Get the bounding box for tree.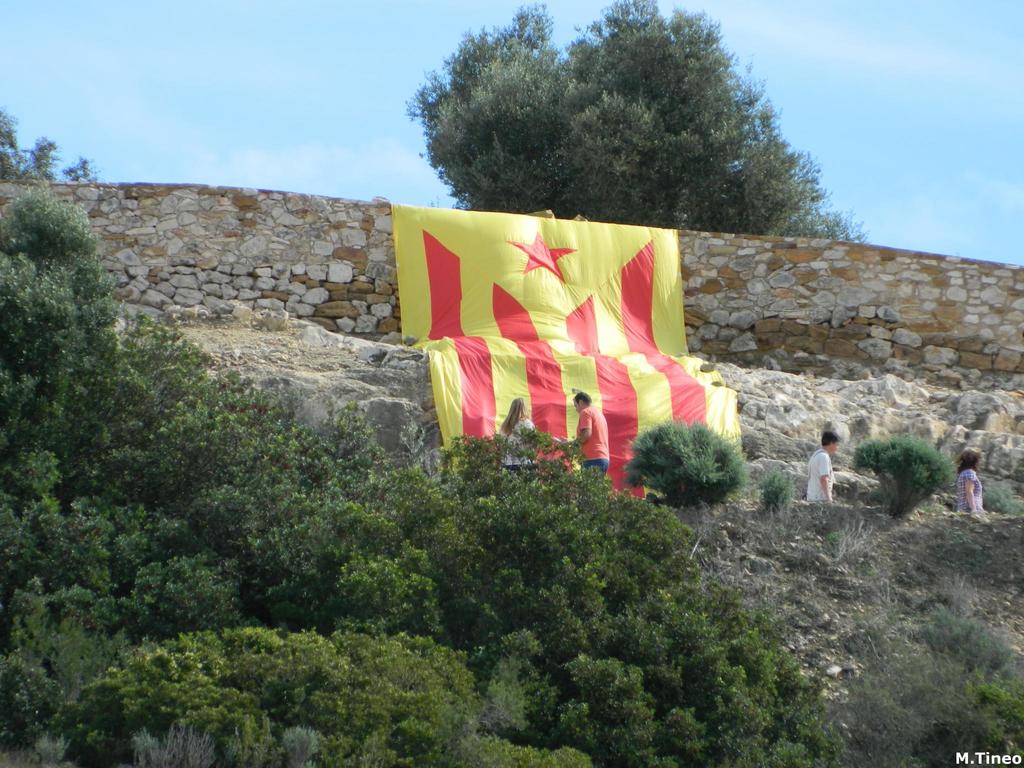
(left=390, top=17, right=817, bottom=230).
